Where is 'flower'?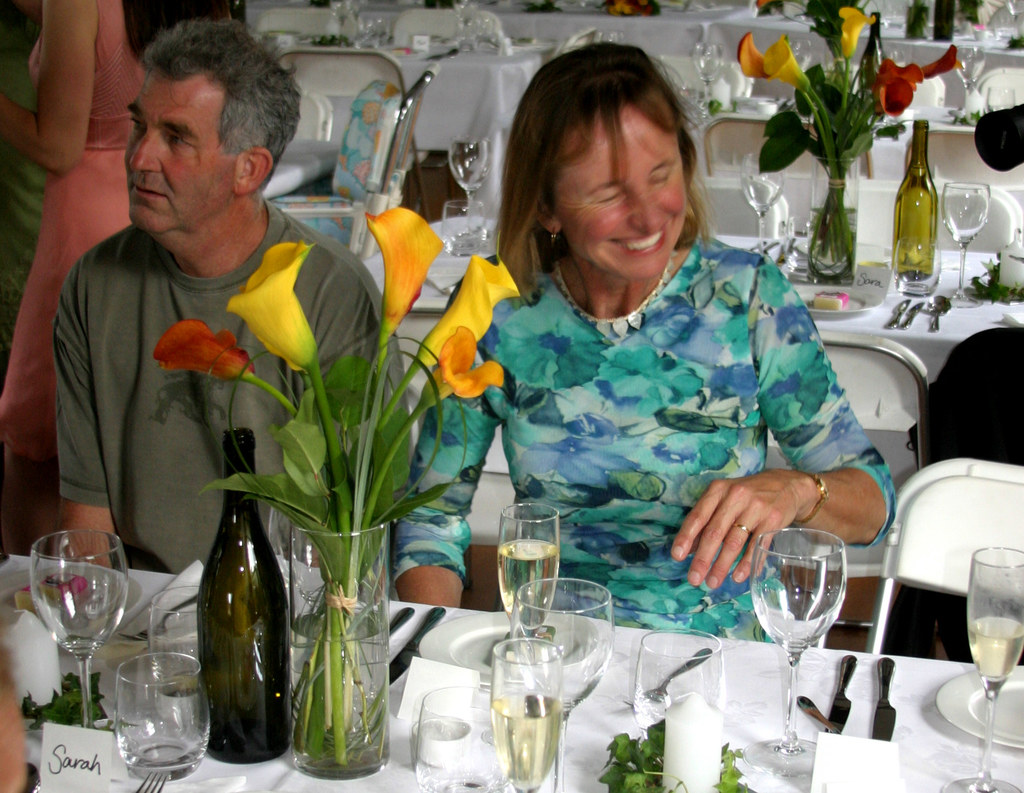
[x1=877, y1=56, x2=924, y2=92].
